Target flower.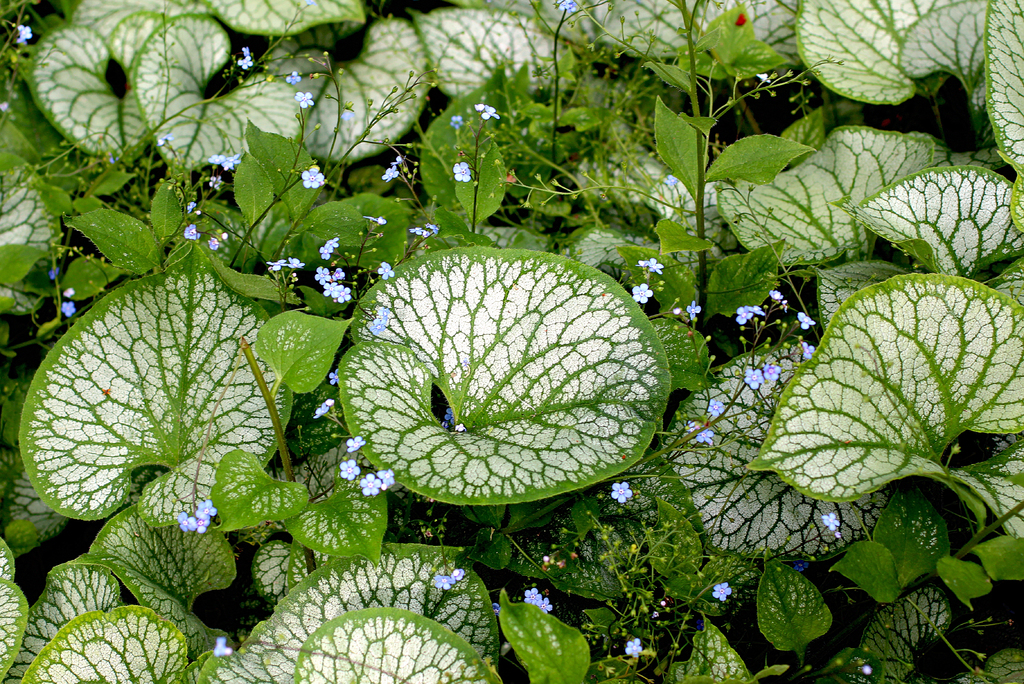
Target region: x1=17, y1=24, x2=32, y2=43.
